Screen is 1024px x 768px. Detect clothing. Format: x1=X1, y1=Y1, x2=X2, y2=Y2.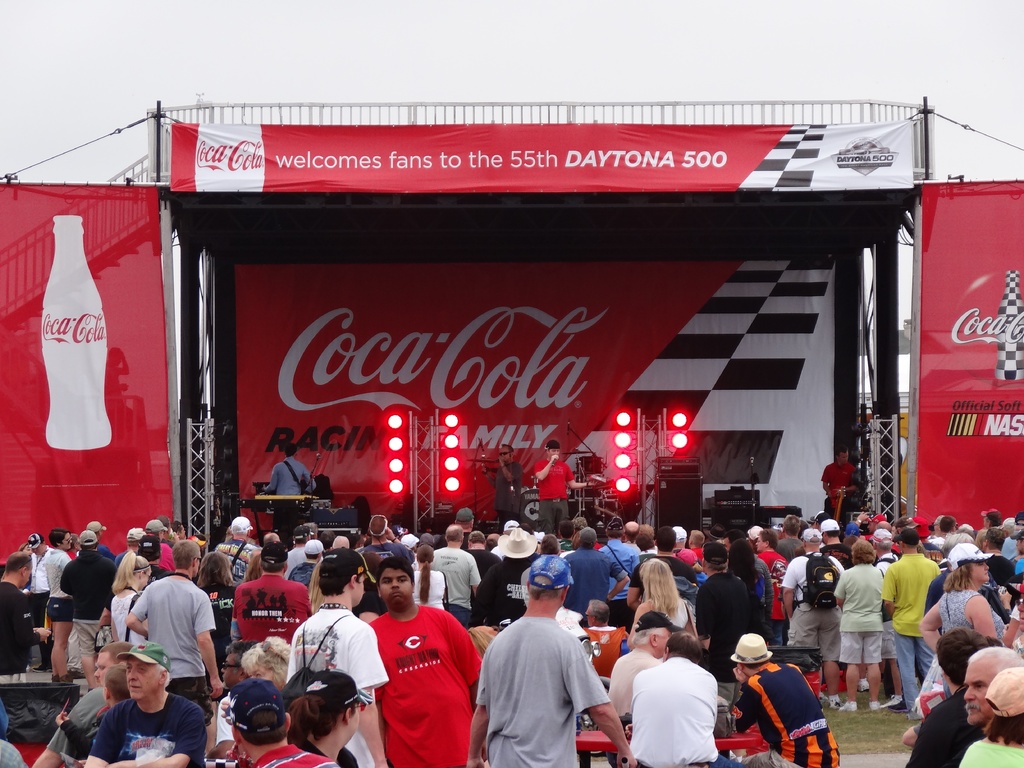
x1=637, y1=539, x2=707, y2=604.
